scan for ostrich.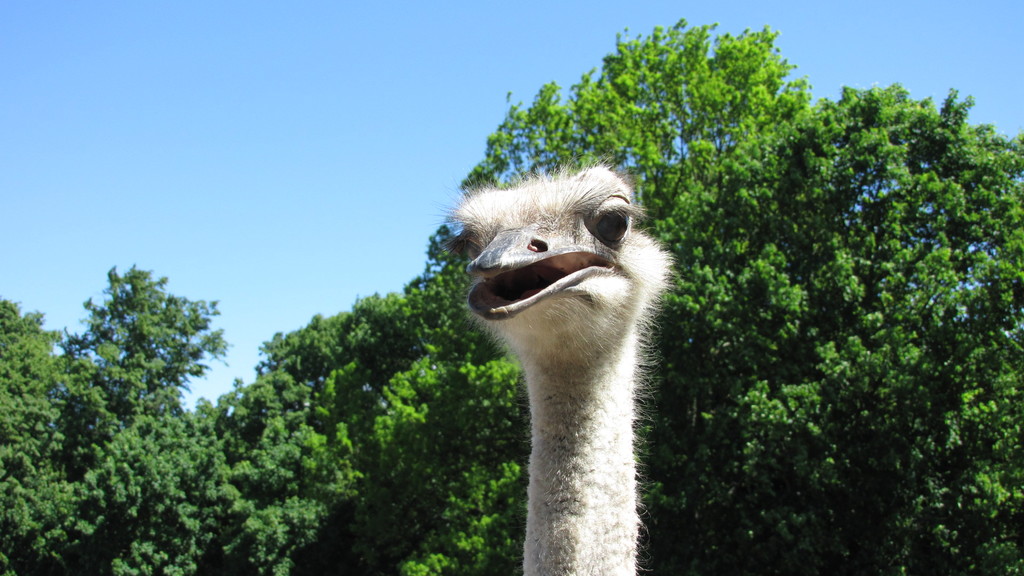
Scan result: select_region(447, 156, 676, 575).
